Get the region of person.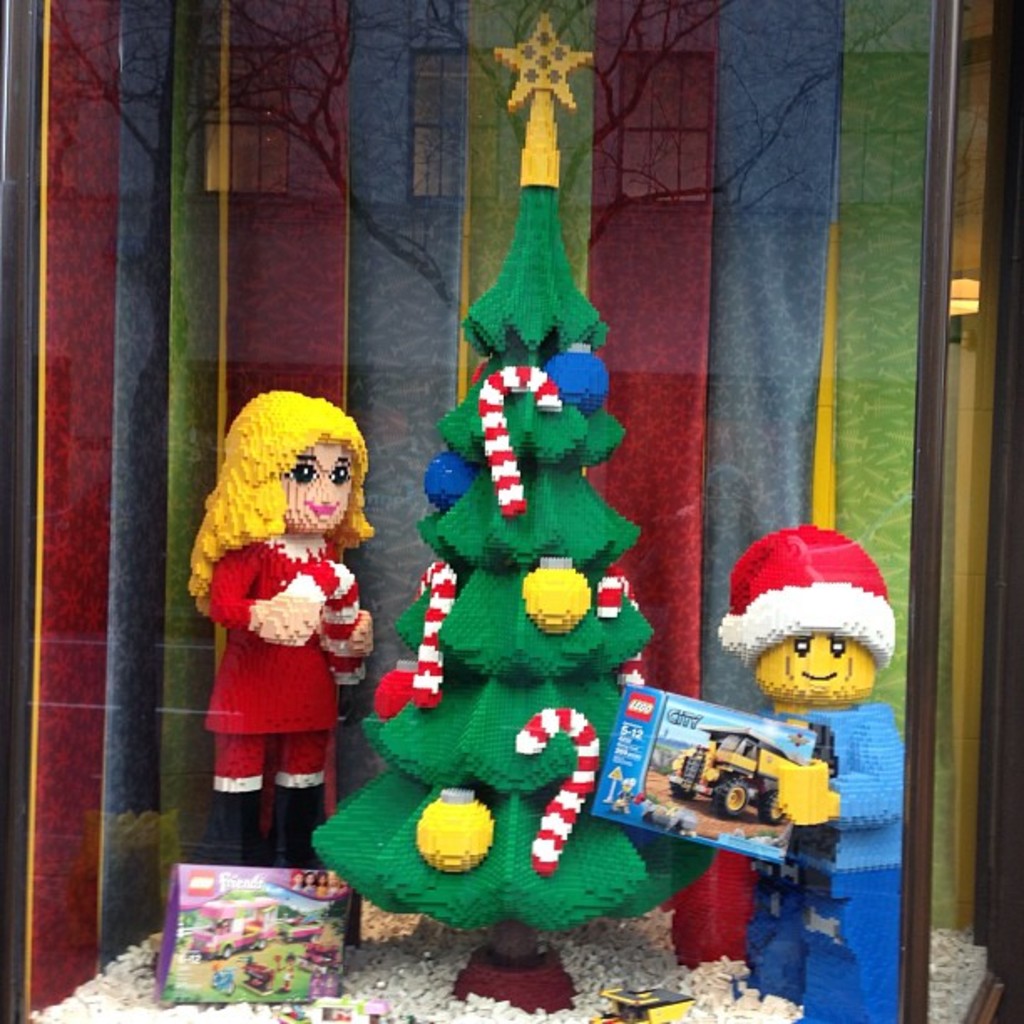
bbox=[196, 371, 381, 883].
